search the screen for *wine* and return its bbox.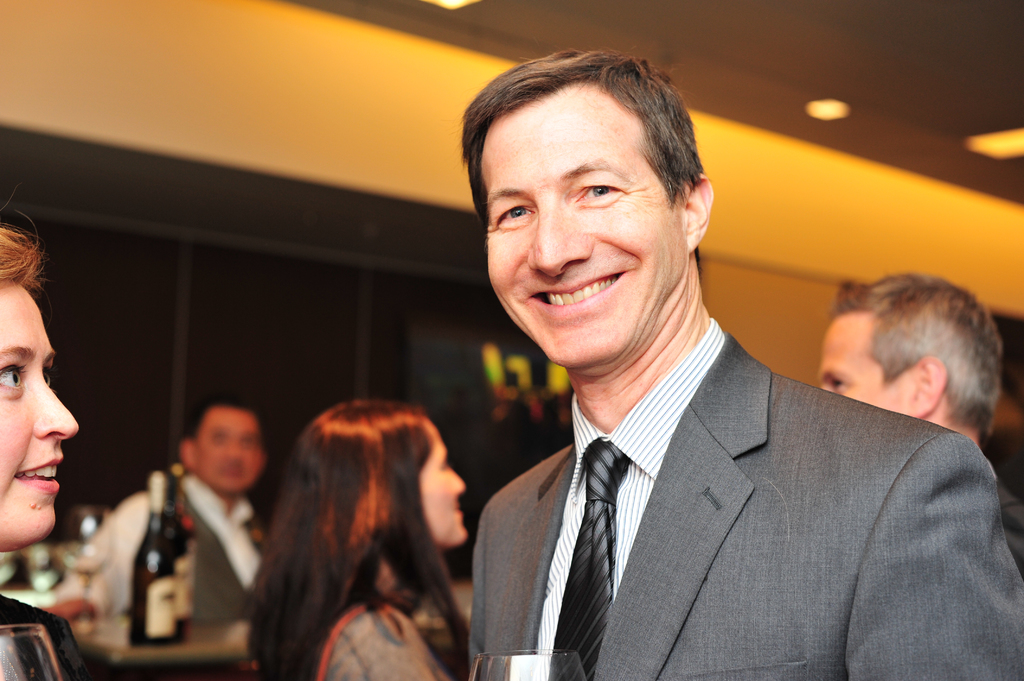
Found: left=132, top=471, right=178, bottom=651.
